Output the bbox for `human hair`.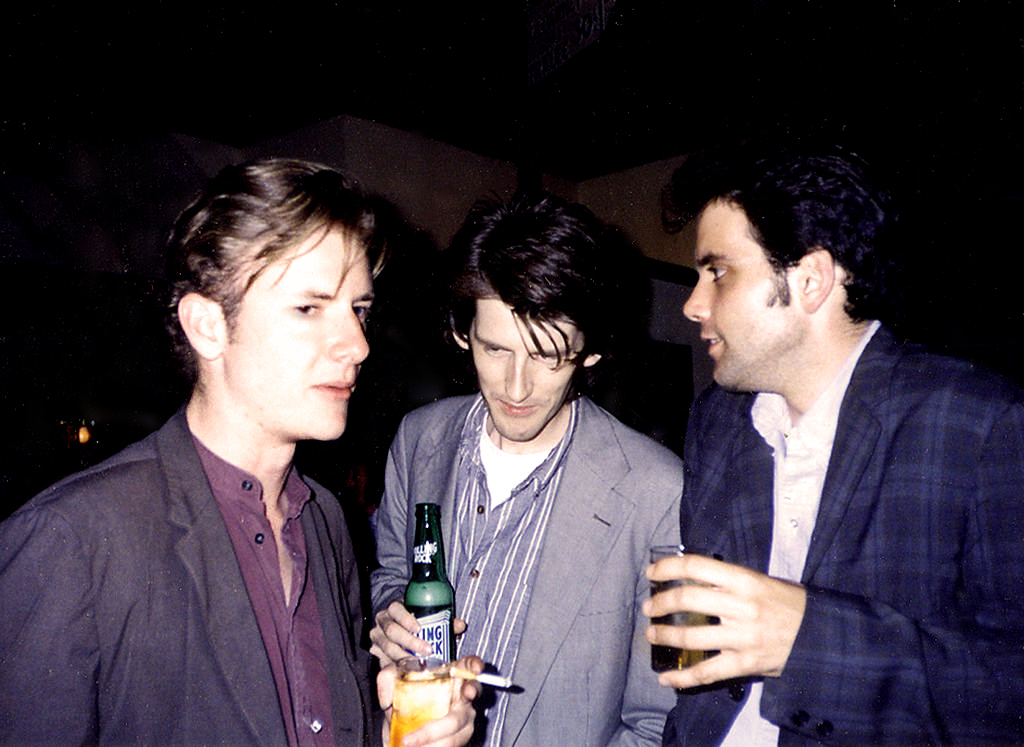
crop(159, 145, 386, 418).
